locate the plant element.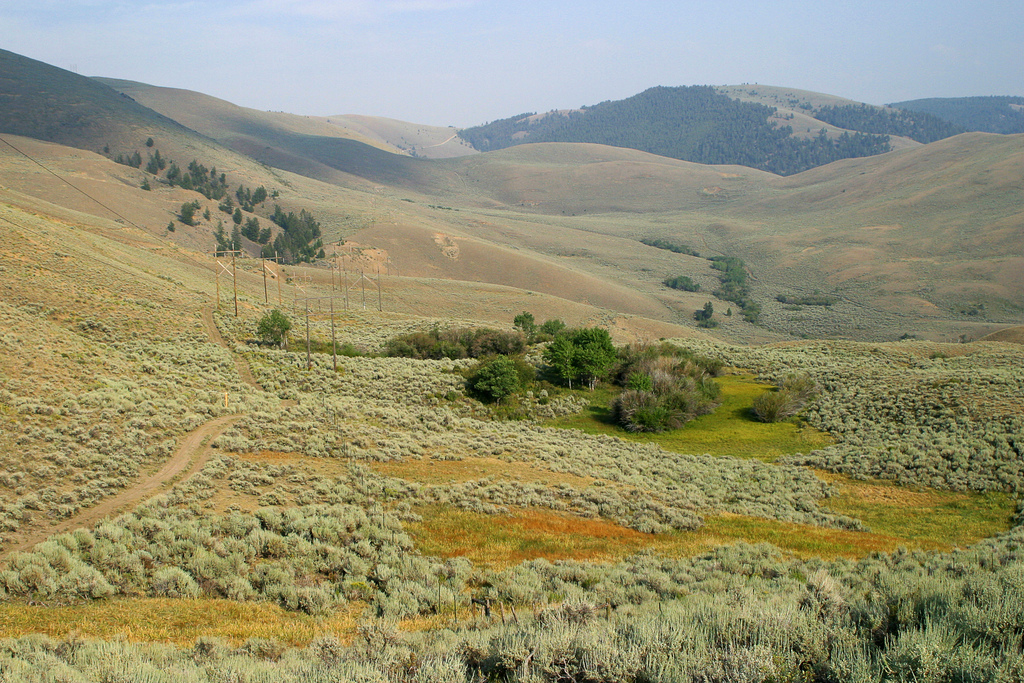
Element bbox: bbox(630, 350, 726, 413).
